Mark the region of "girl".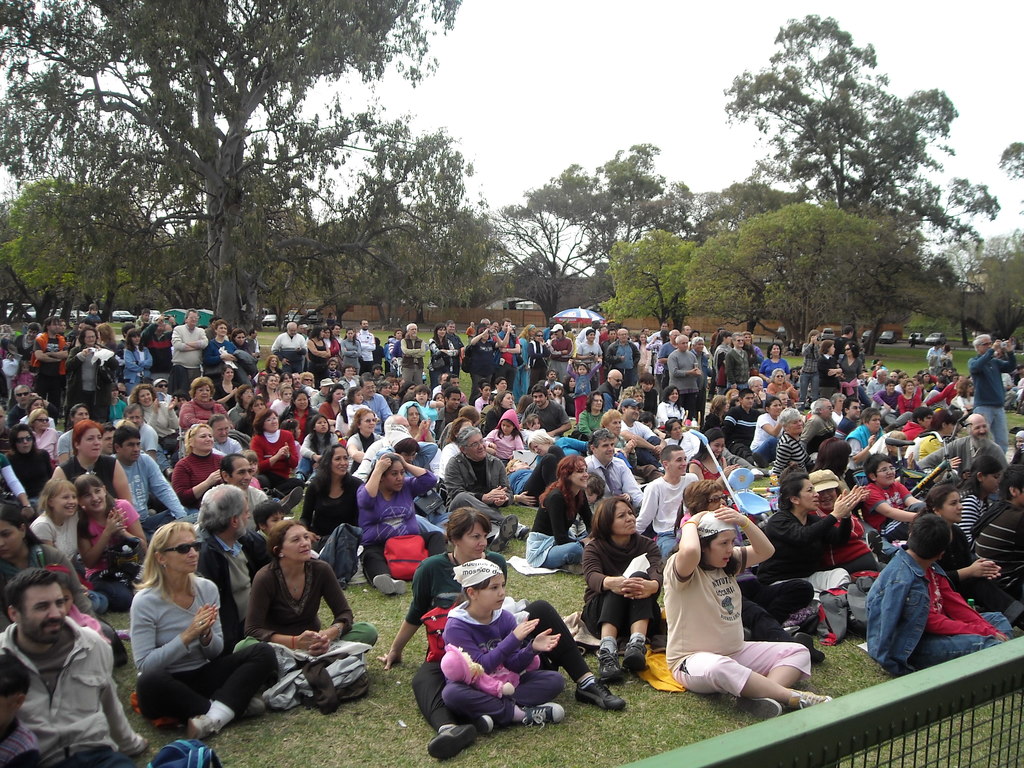
Region: (661,507,828,724).
